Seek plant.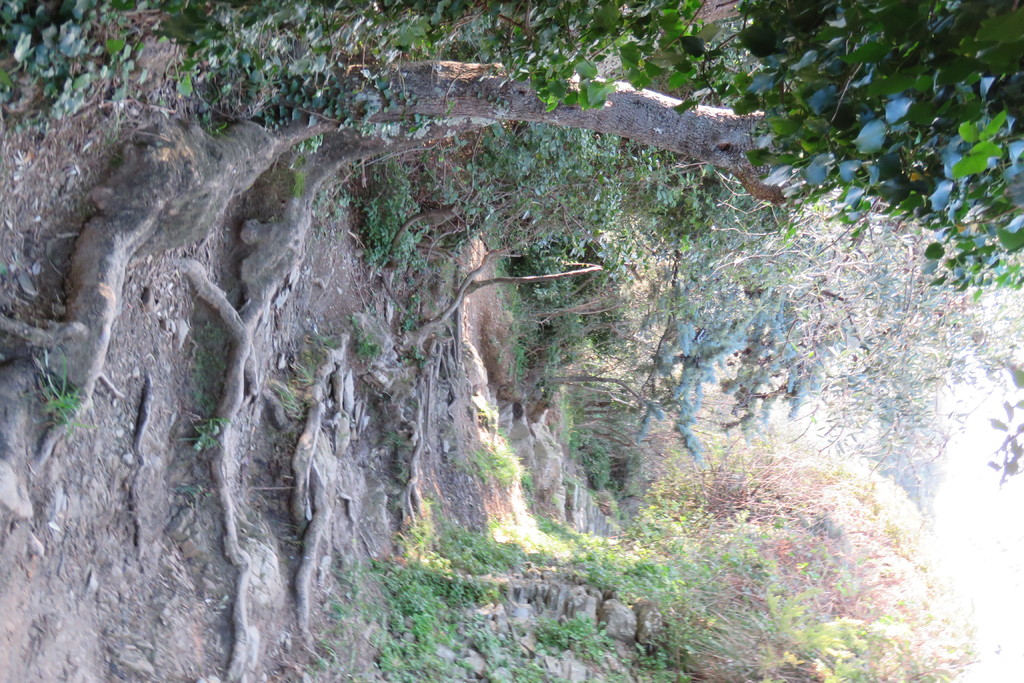
x1=184, y1=401, x2=236, y2=457.
